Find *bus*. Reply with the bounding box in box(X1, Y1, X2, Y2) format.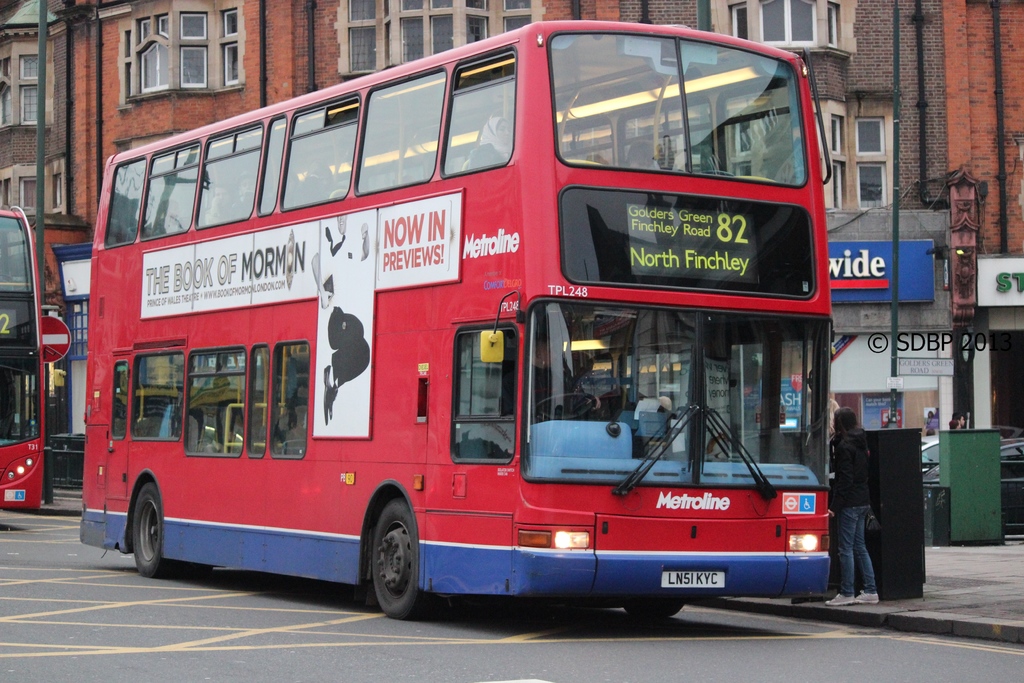
box(0, 202, 47, 508).
